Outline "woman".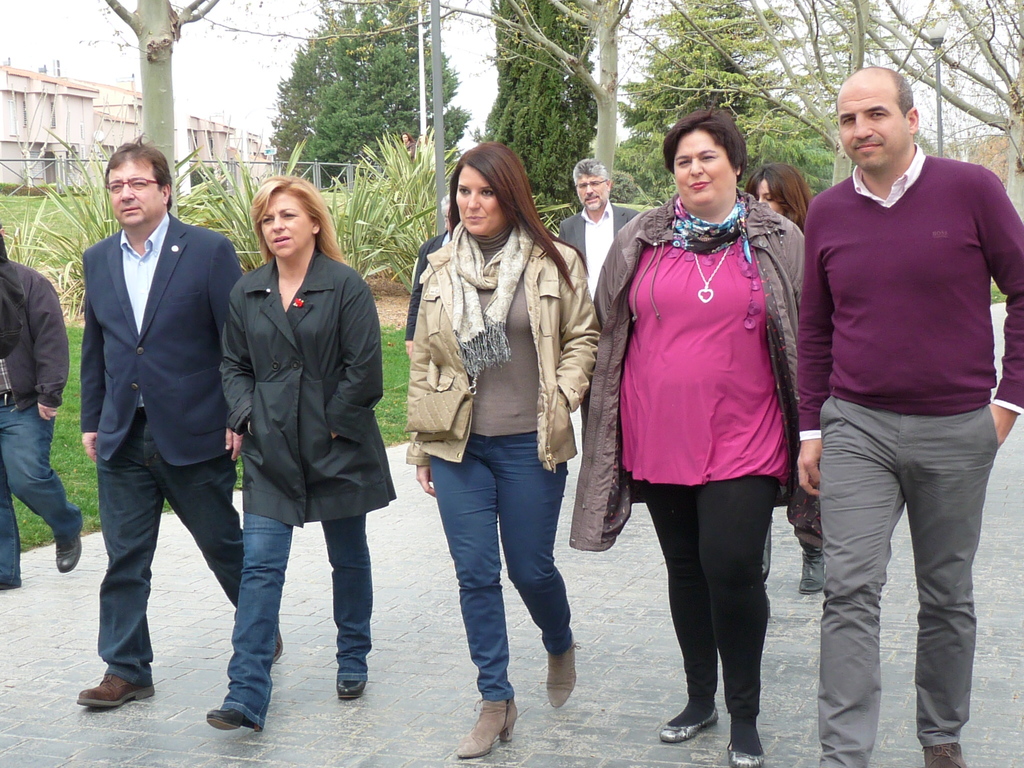
Outline: 207/179/387/737.
